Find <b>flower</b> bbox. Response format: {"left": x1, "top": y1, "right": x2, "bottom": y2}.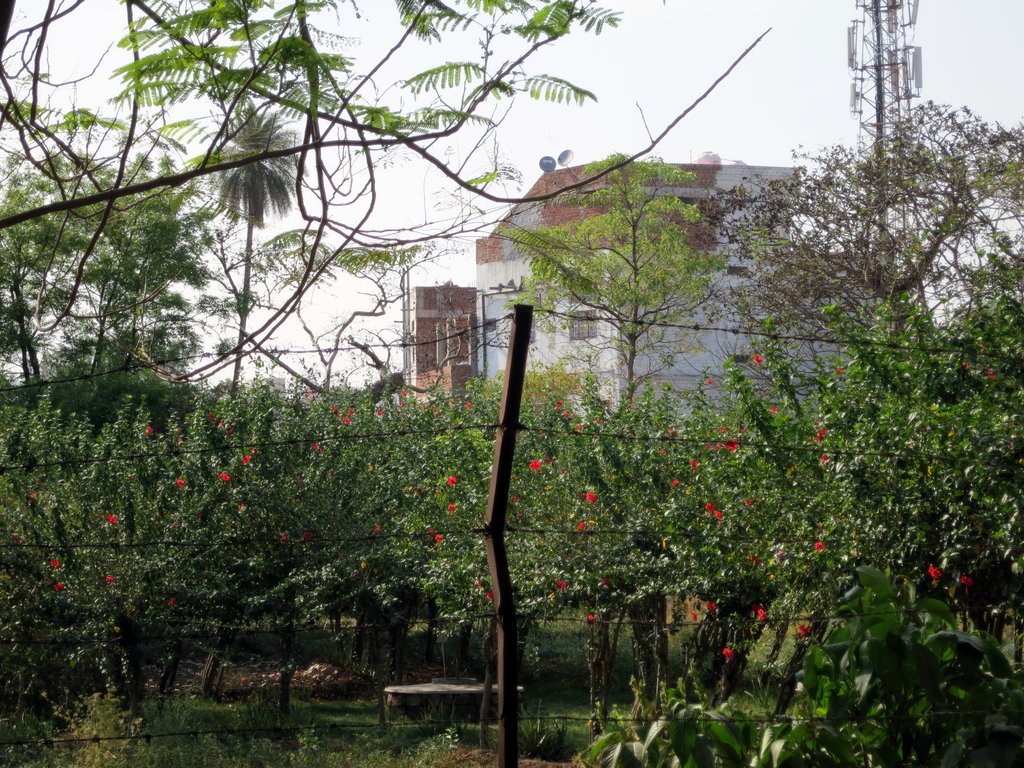
{"left": 573, "top": 421, "right": 584, "bottom": 432}.
